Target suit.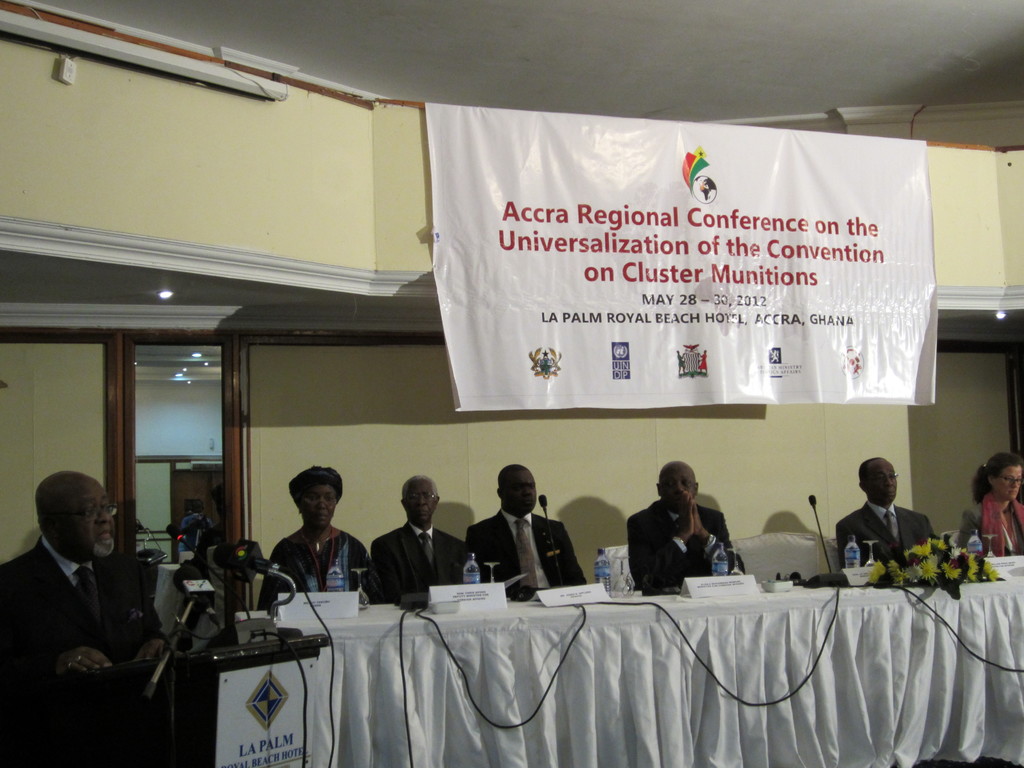
Target region: {"left": 624, "top": 498, "right": 740, "bottom": 596}.
